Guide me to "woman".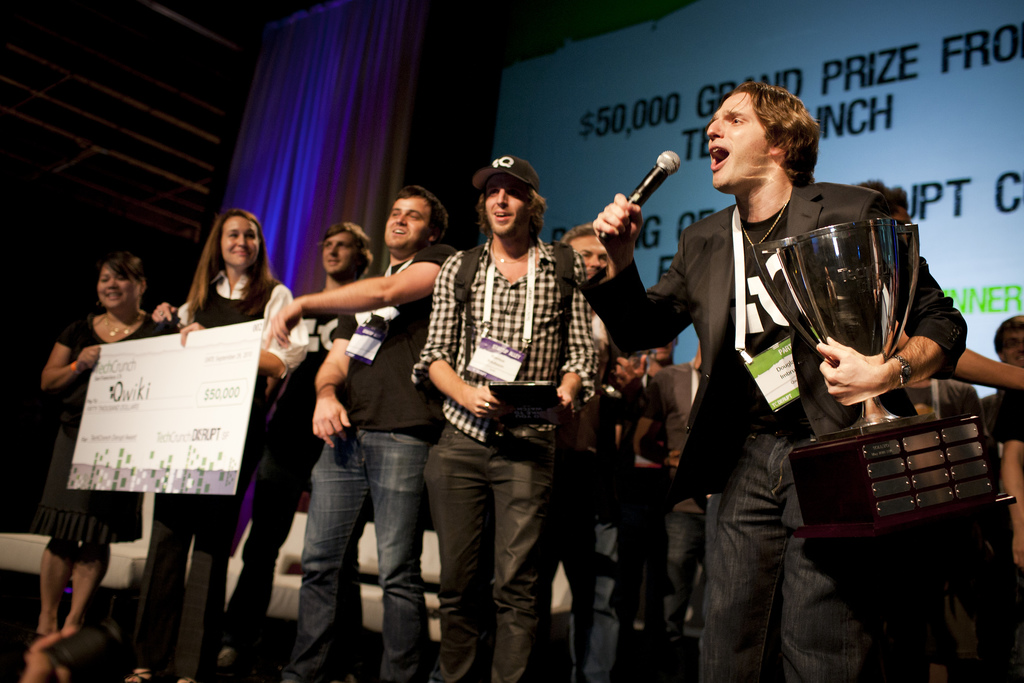
Guidance: l=149, t=213, r=316, b=682.
